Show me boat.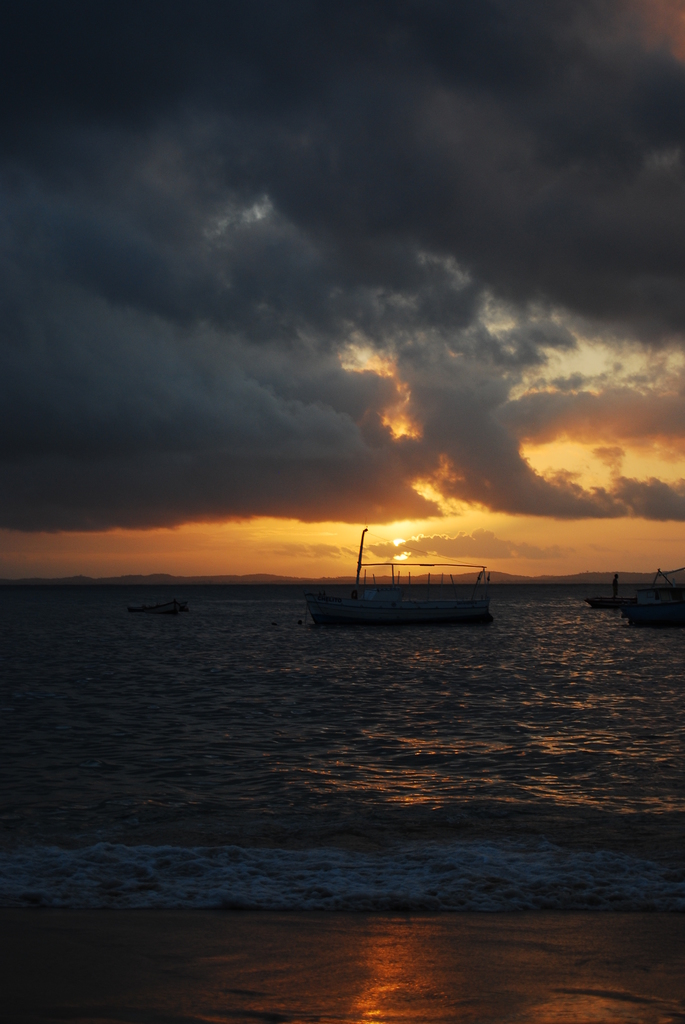
boat is here: [627, 602, 684, 625].
